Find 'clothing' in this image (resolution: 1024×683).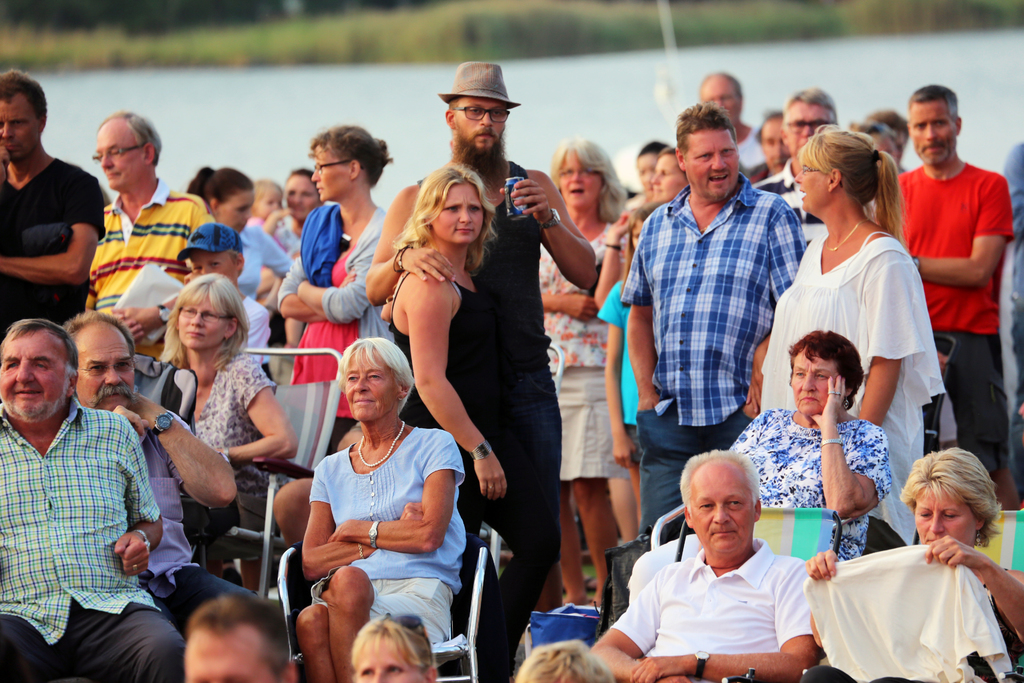
[382,147,592,657].
